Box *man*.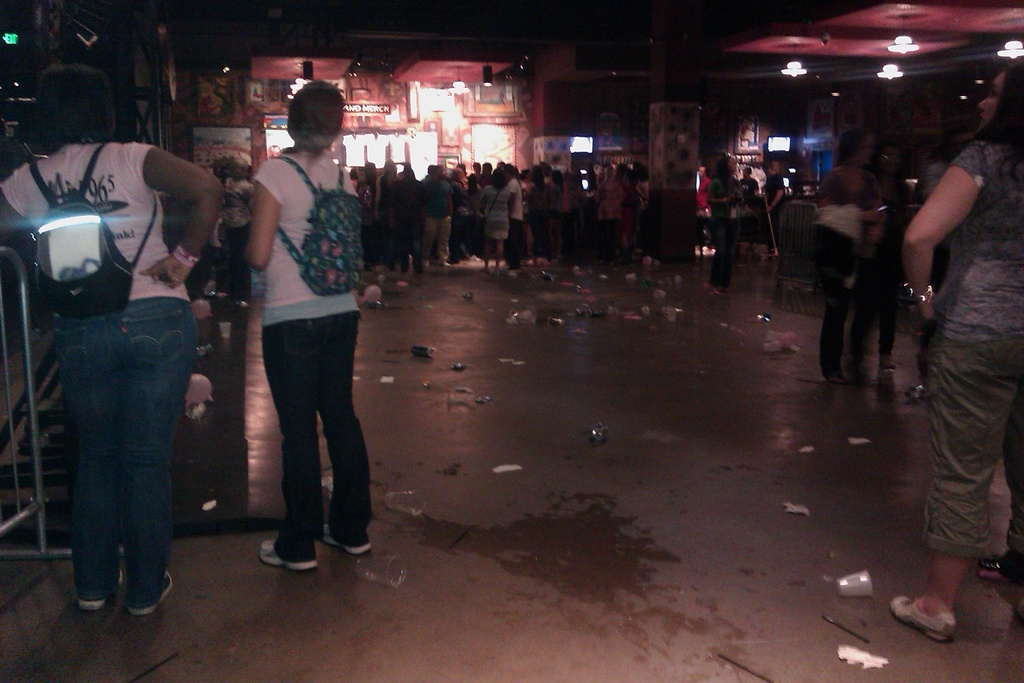
bbox=[695, 165, 715, 211].
